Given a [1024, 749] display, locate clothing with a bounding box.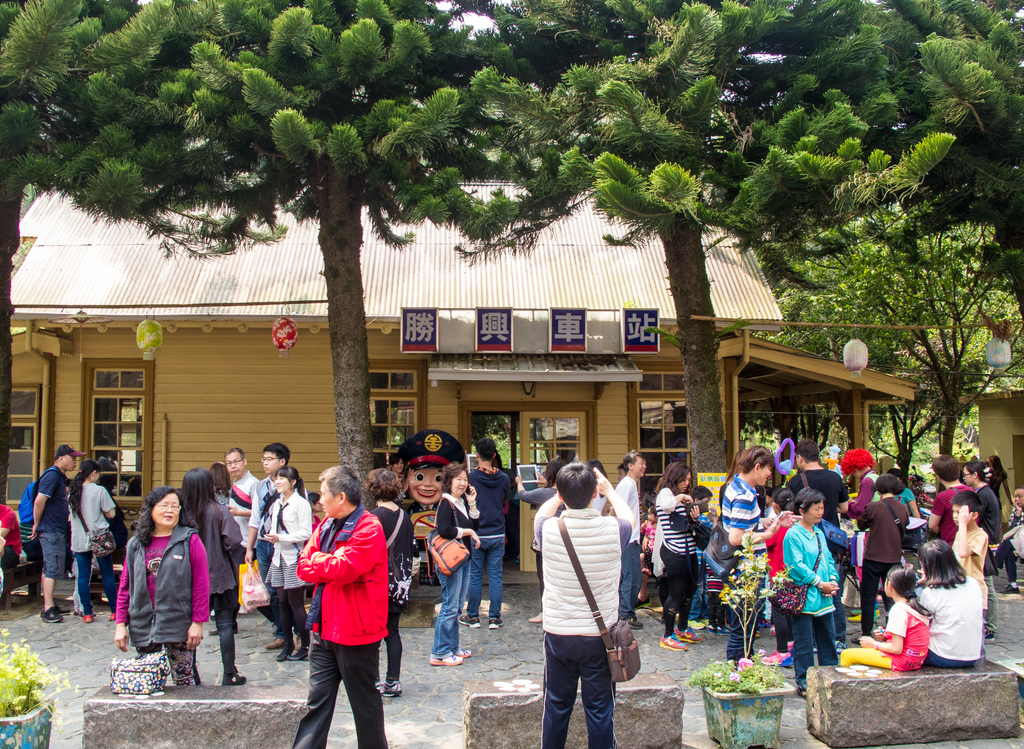
Located: 929 488 965 534.
